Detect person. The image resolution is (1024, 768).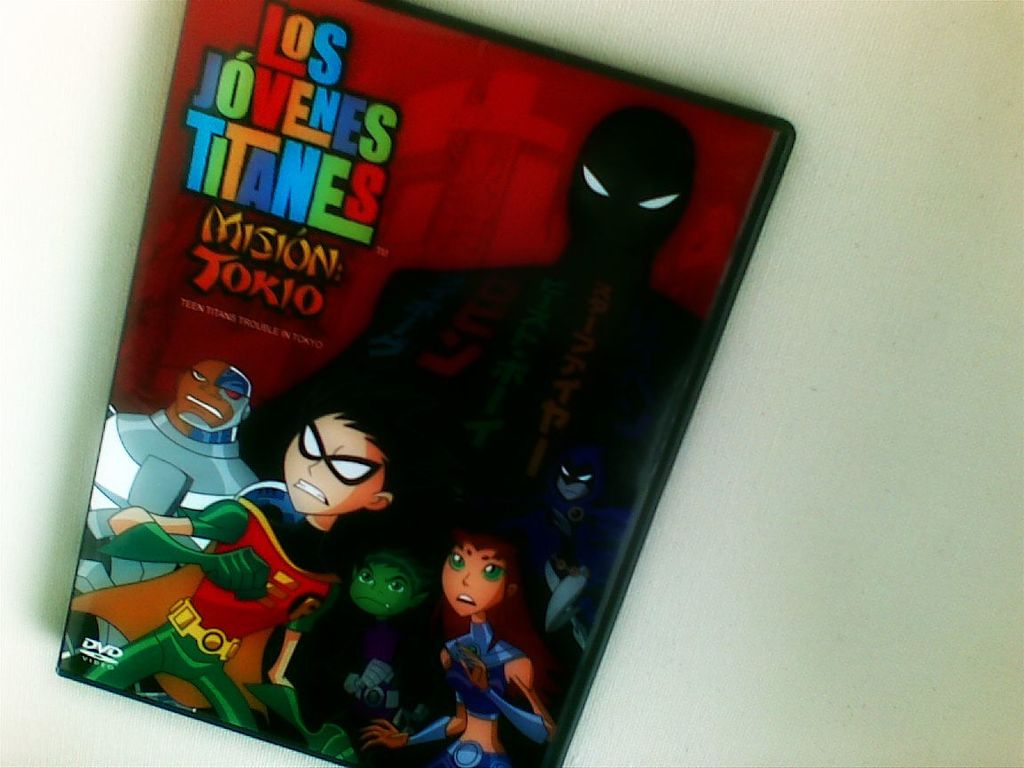
bbox=(256, 535, 428, 765).
